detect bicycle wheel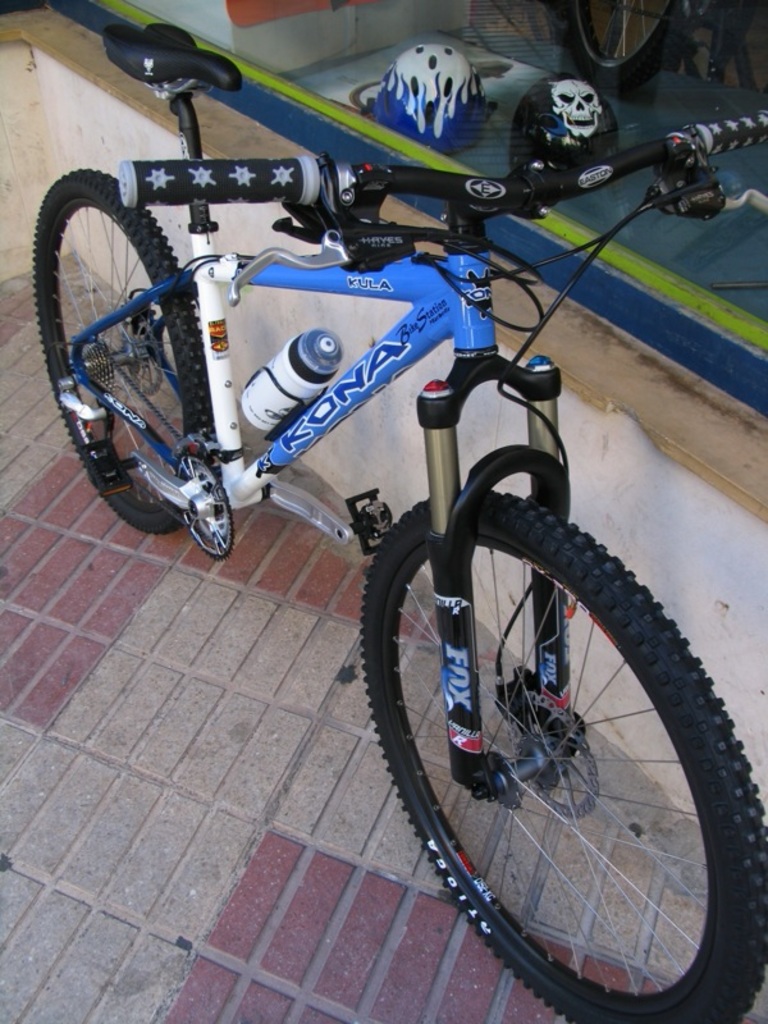
bbox=(33, 165, 215, 535)
